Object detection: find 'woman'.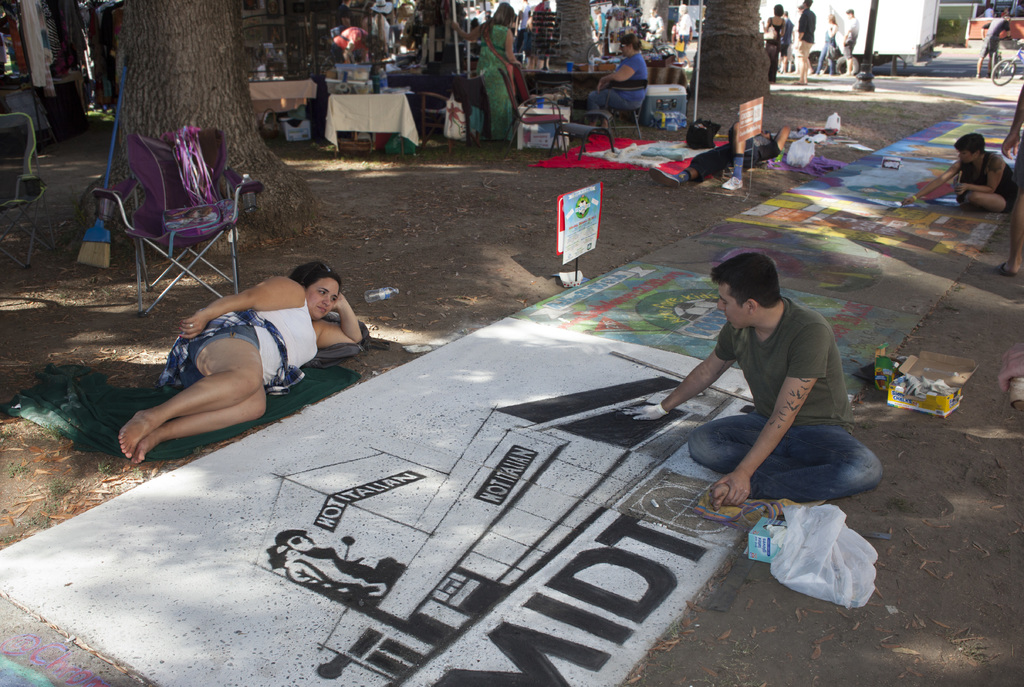
[328, 24, 374, 65].
